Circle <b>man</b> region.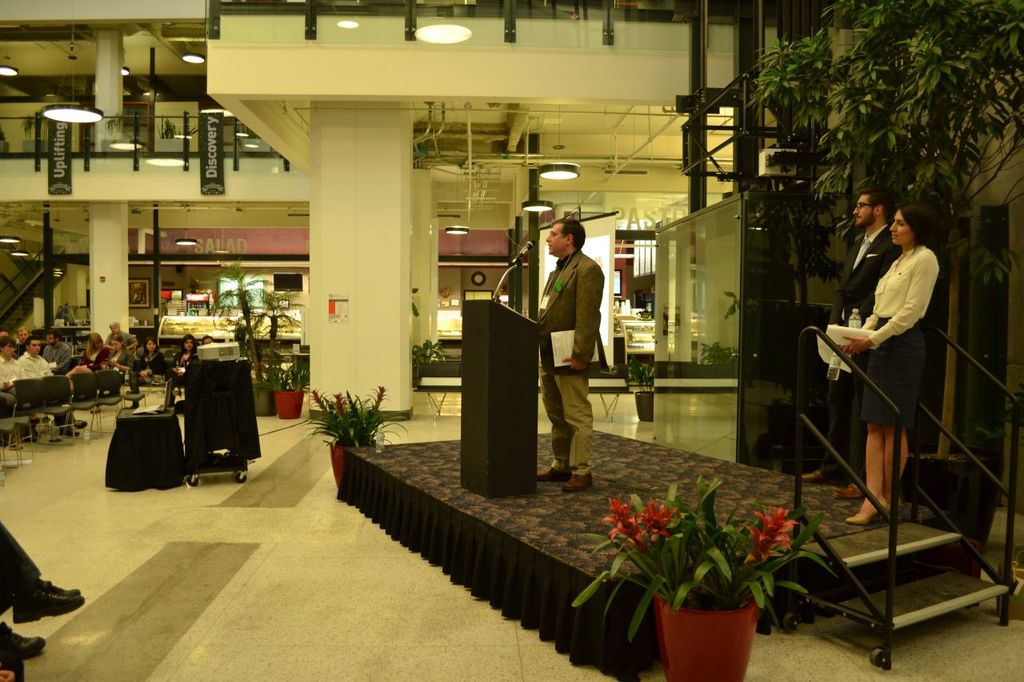
Region: (left=39, top=330, right=72, bottom=372).
